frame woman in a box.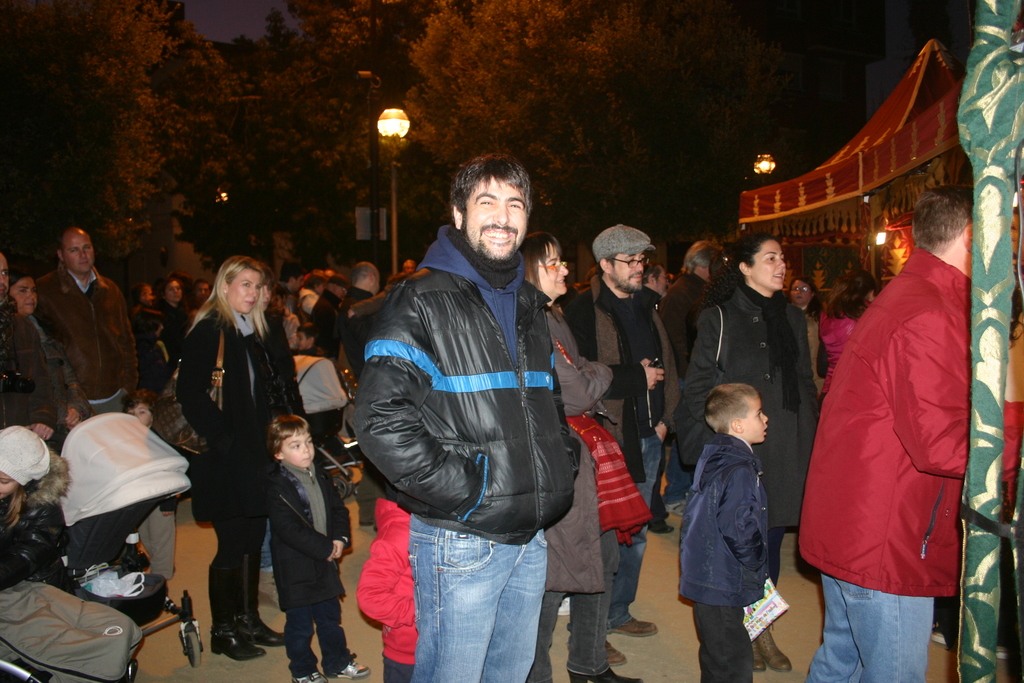
x1=10, y1=268, x2=96, y2=440.
